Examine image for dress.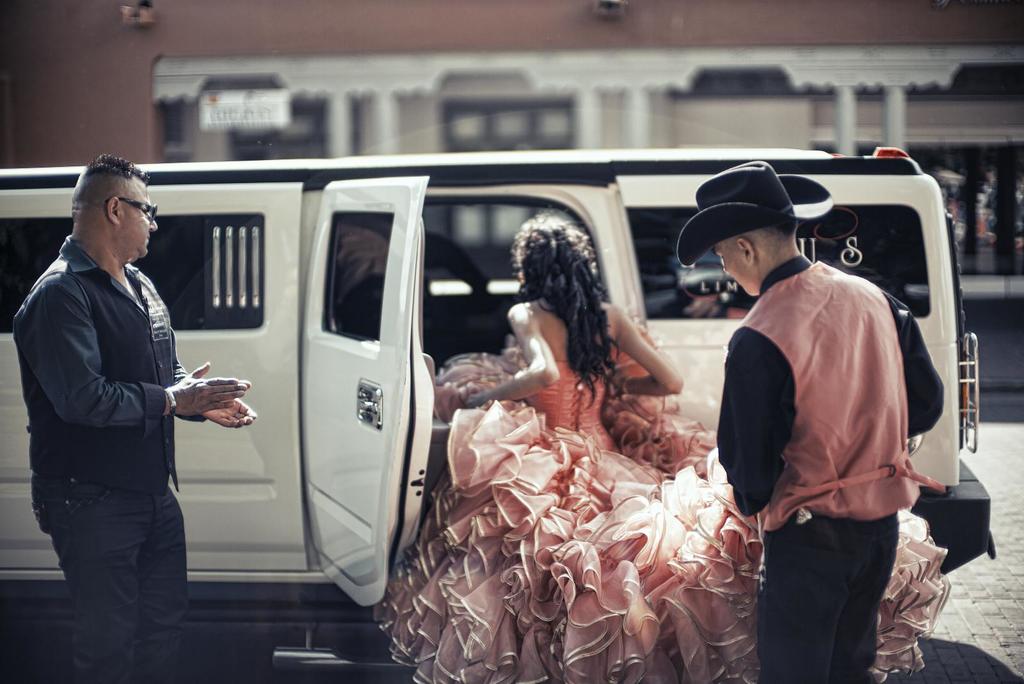
Examination result: bbox=[375, 314, 948, 683].
